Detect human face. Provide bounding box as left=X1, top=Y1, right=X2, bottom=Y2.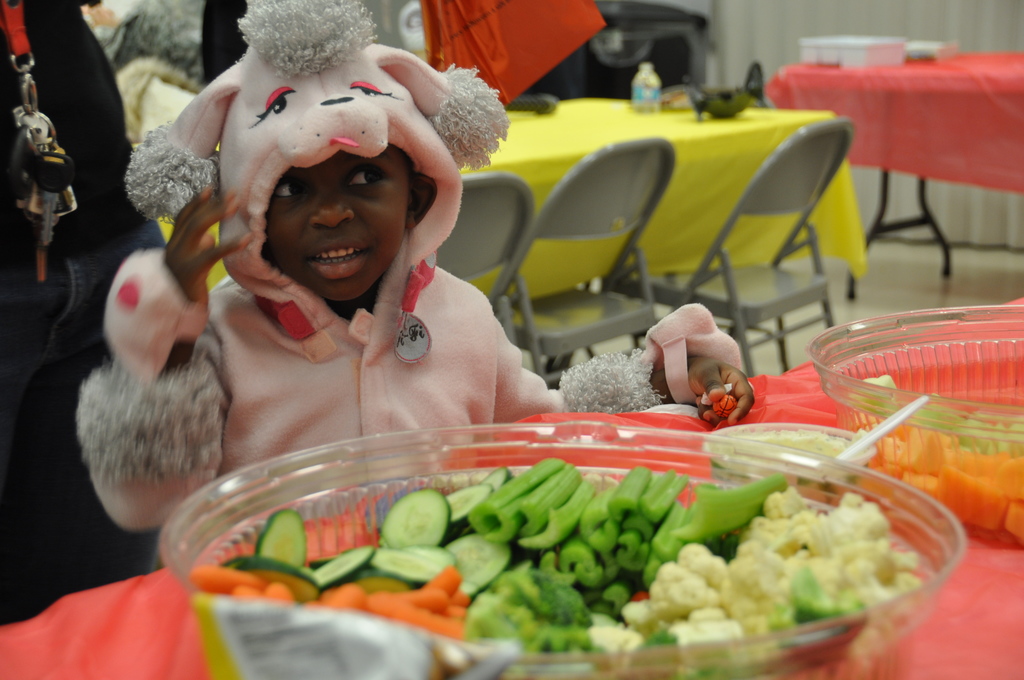
left=262, top=142, right=412, bottom=302.
